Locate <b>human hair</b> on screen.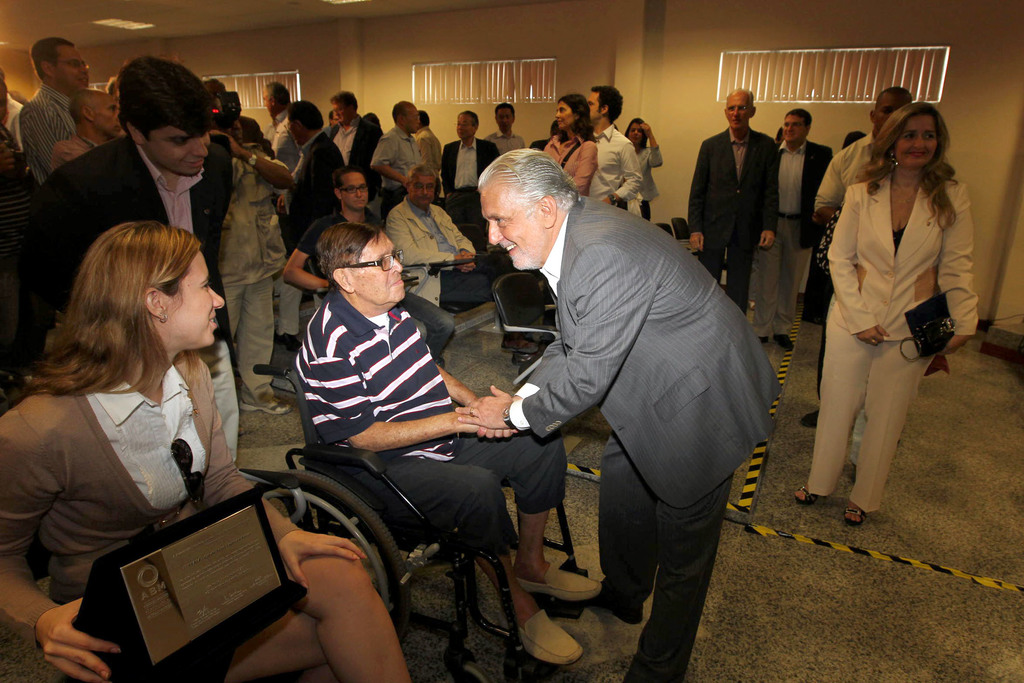
On screen at 405 162 440 184.
